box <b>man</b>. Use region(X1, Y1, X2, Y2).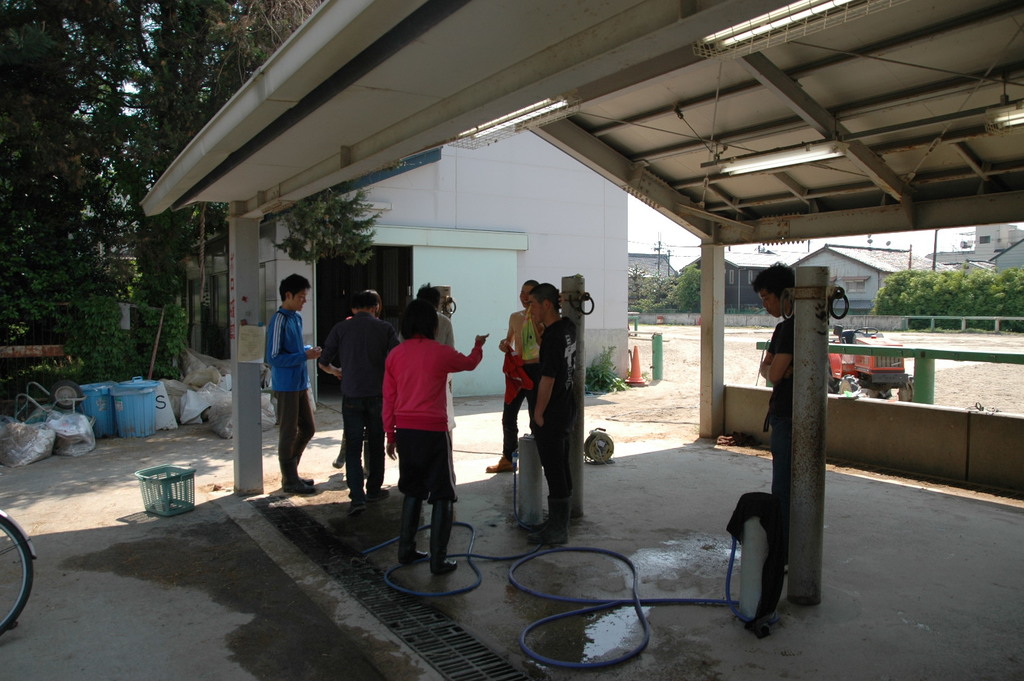
region(530, 277, 578, 550).
